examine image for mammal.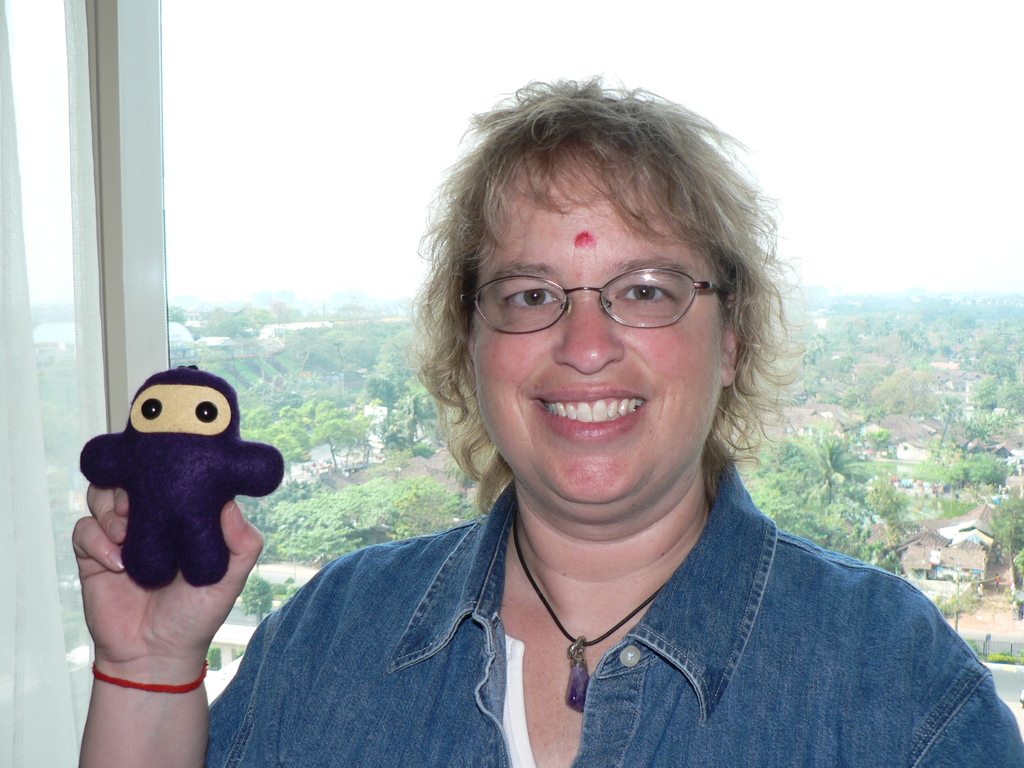
Examination result: (left=240, top=86, right=987, bottom=739).
